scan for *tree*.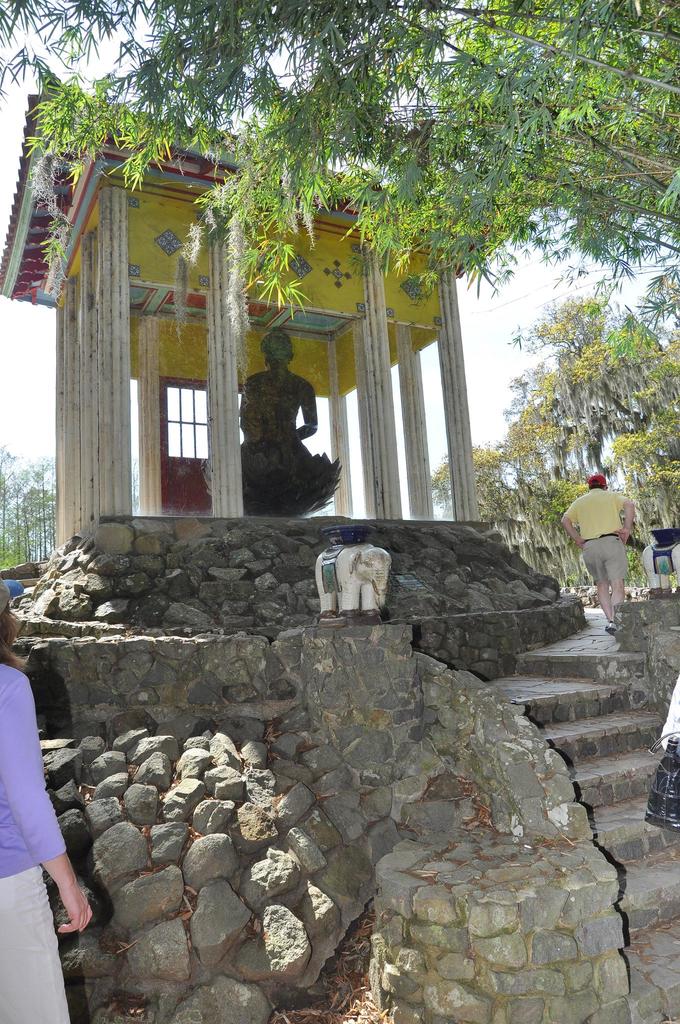
Scan result: (left=31, top=444, right=64, bottom=559).
